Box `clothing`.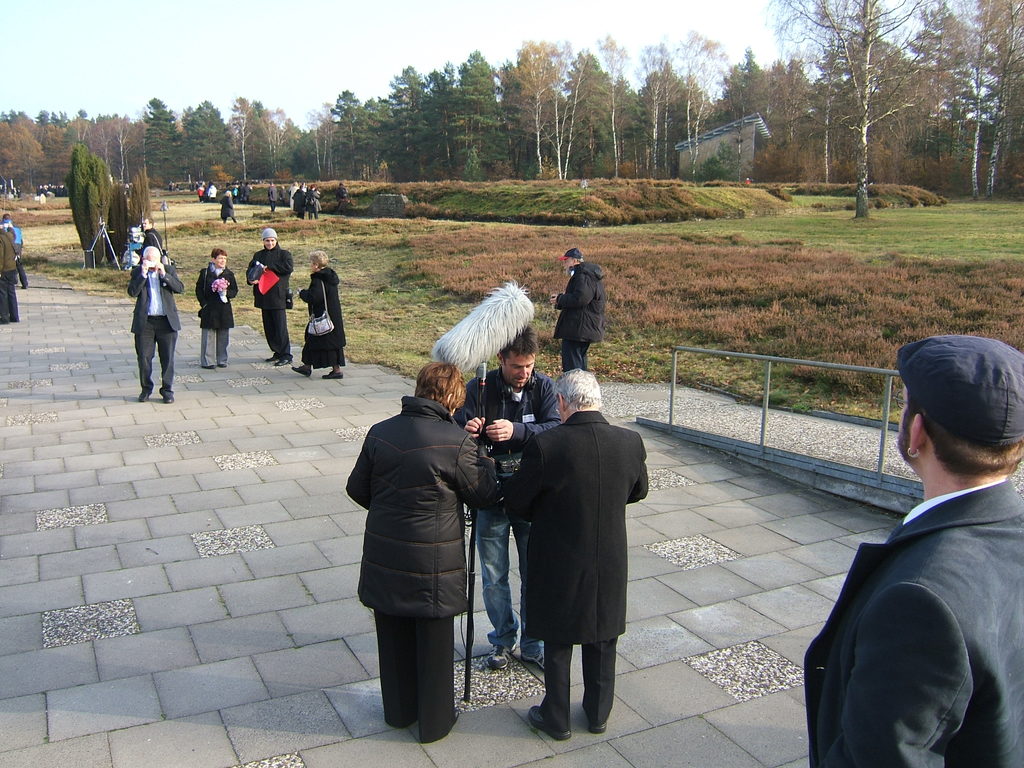
locate(196, 270, 232, 364).
